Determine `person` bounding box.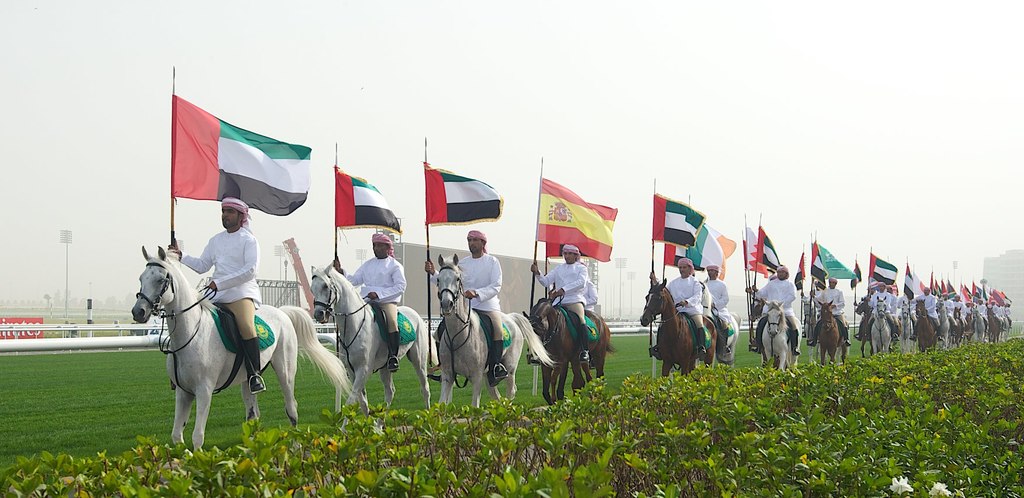
Determined: select_region(866, 277, 893, 343).
